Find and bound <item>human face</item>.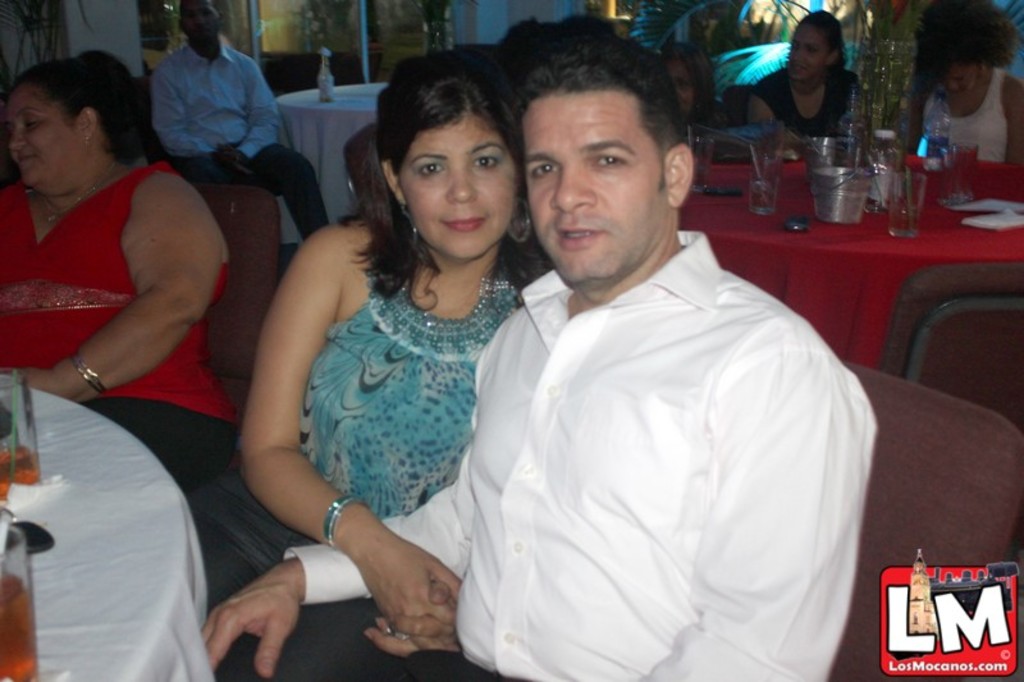
Bound: crop(184, 5, 218, 46).
